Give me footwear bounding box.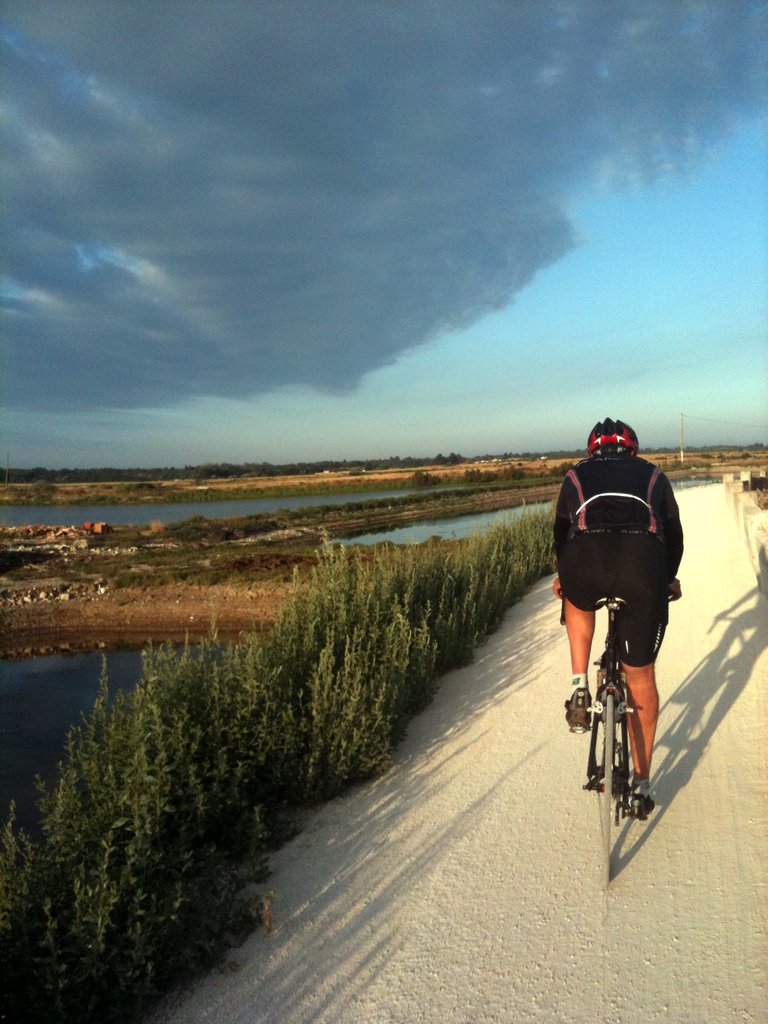
bbox(625, 786, 655, 822).
